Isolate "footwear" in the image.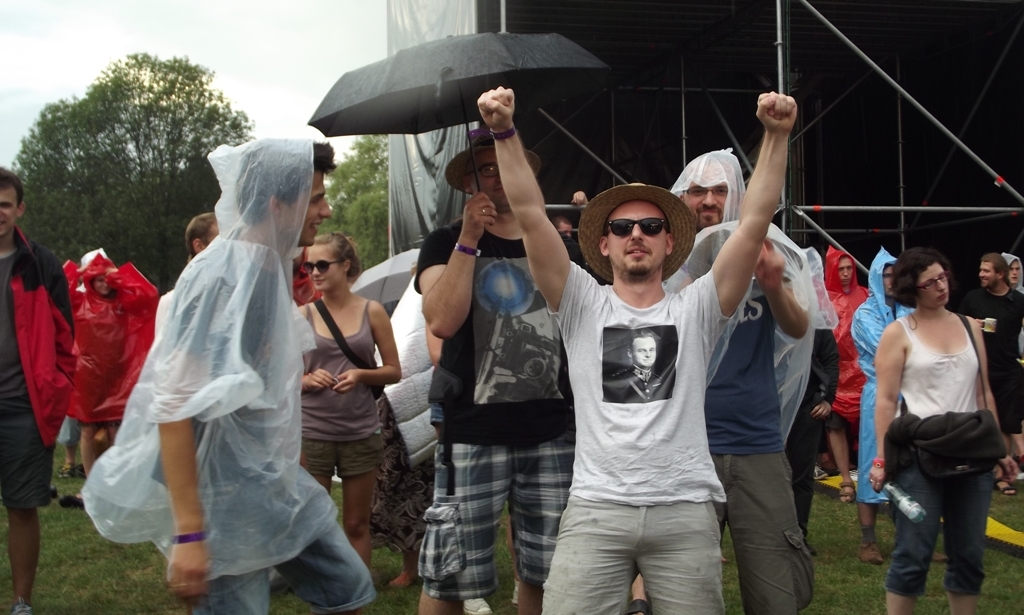
Isolated region: <region>58, 491, 86, 510</region>.
